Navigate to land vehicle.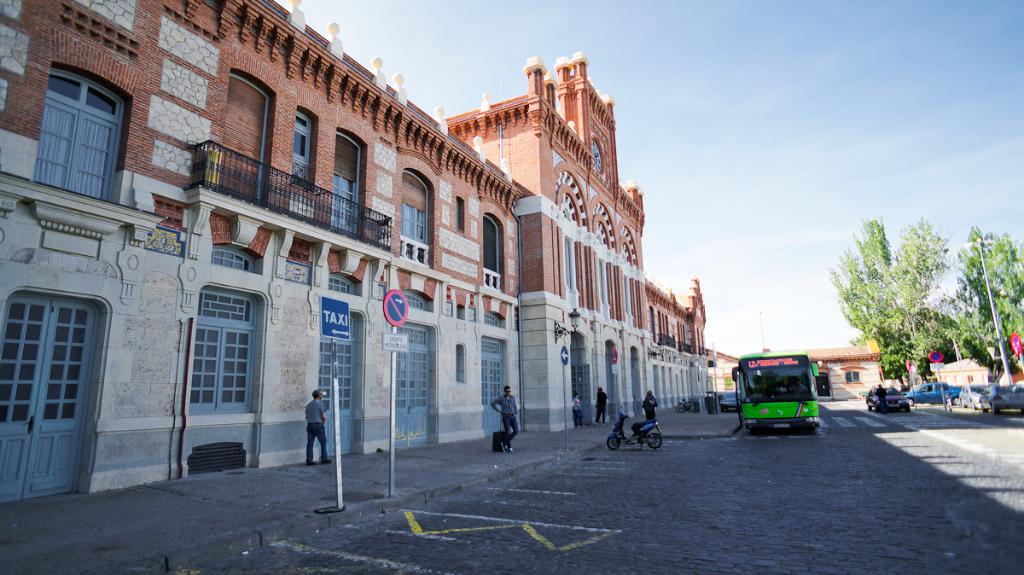
Navigation target: 957:382:986:409.
